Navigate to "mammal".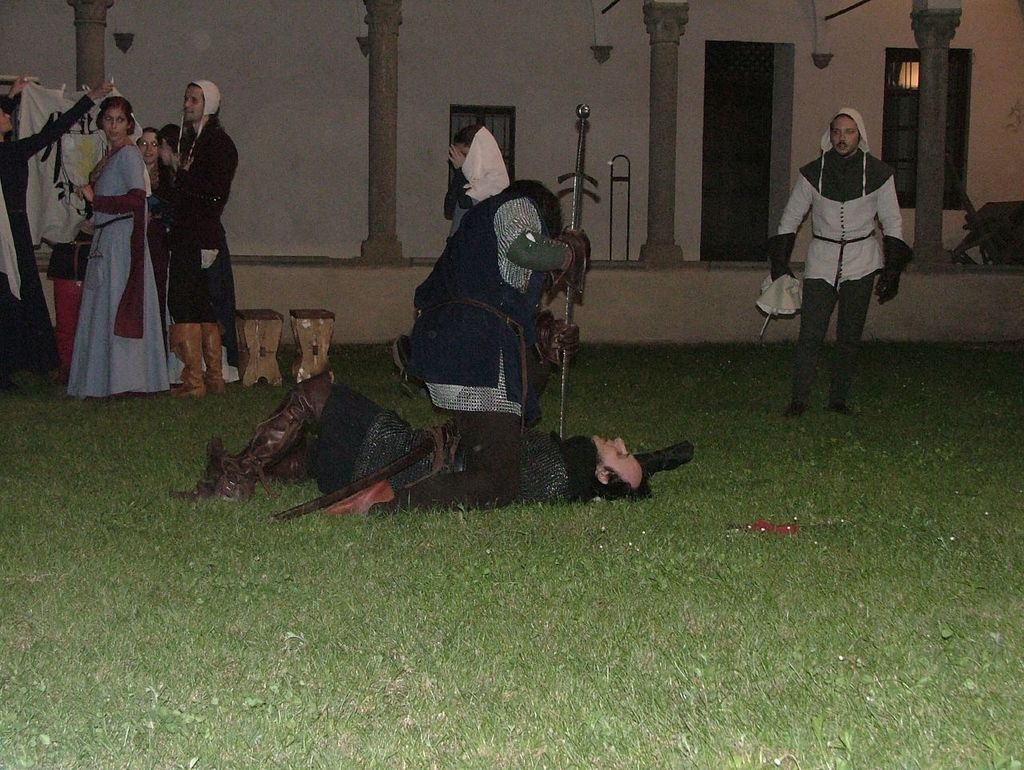
Navigation target: box(167, 75, 242, 397).
